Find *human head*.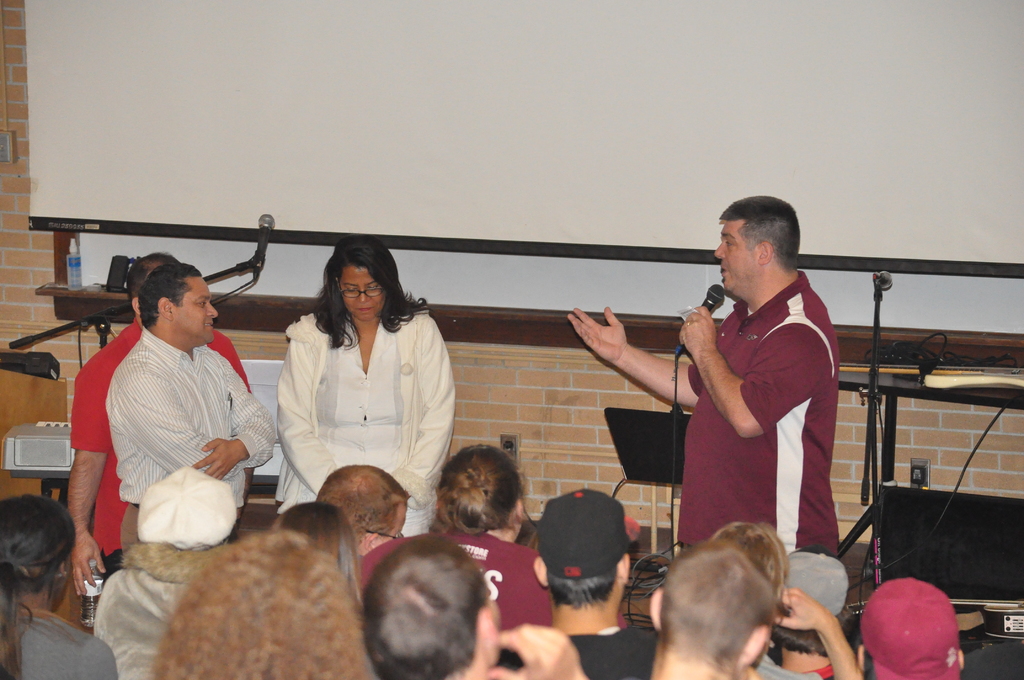
BBox(717, 194, 797, 295).
